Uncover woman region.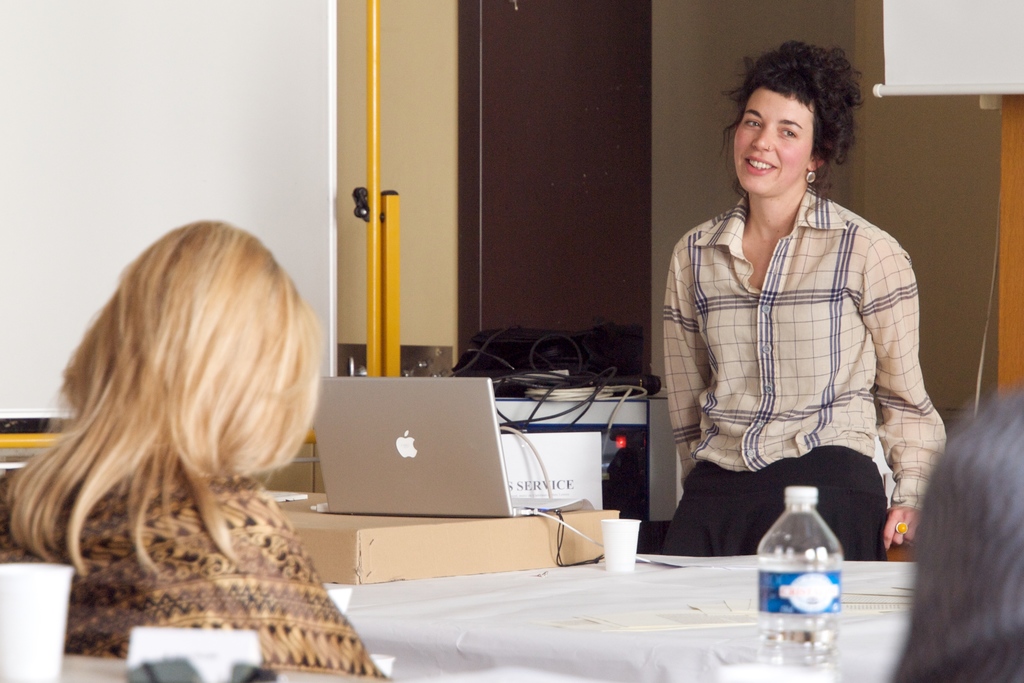
Uncovered: crop(0, 220, 385, 682).
